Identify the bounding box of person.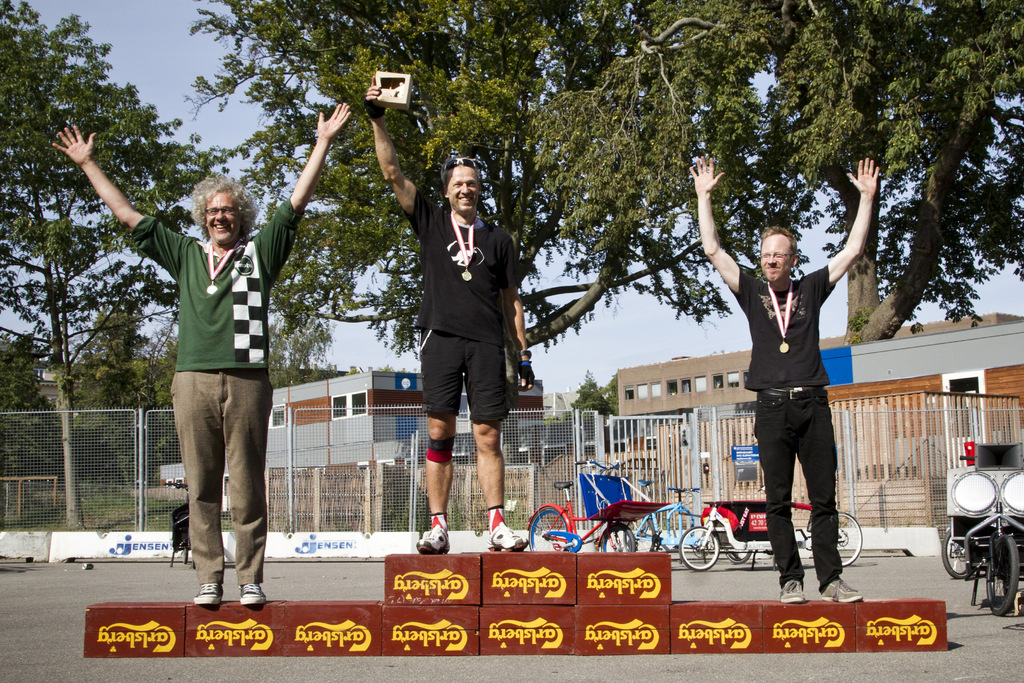
408,149,532,558.
